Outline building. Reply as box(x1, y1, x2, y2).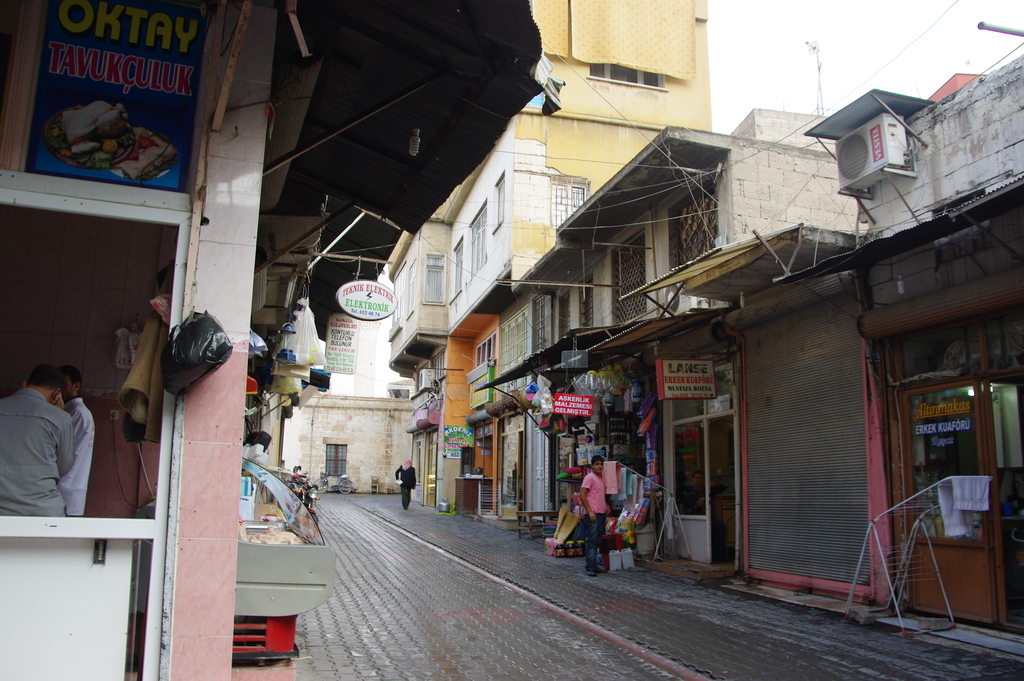
box(440, 0, 712, 522).
